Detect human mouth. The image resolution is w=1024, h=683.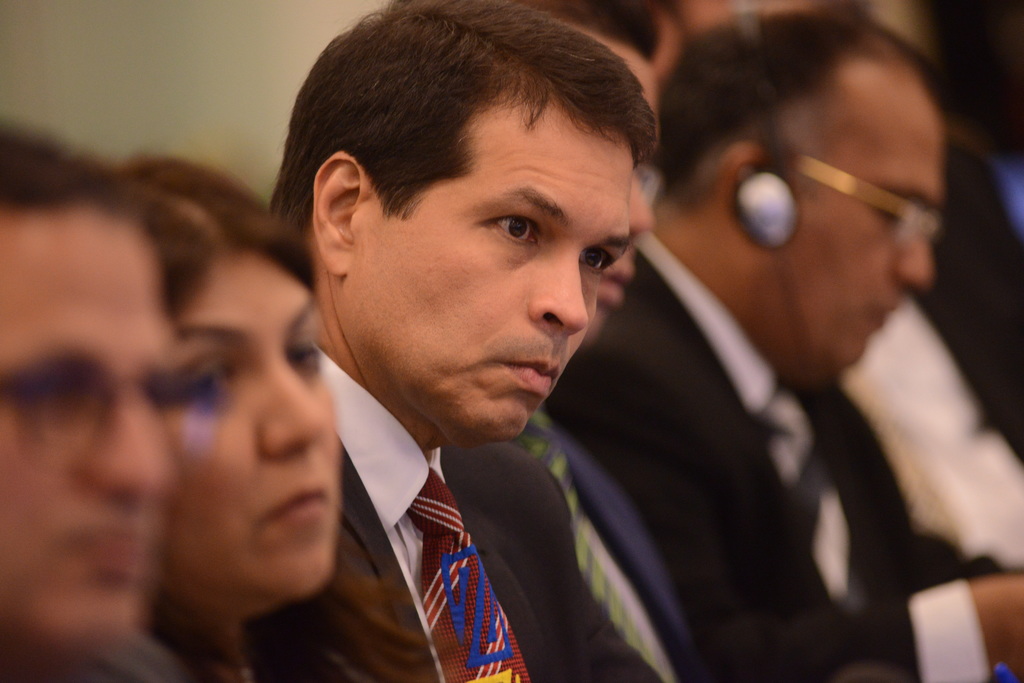
locate(75, 520, 133, 595).
